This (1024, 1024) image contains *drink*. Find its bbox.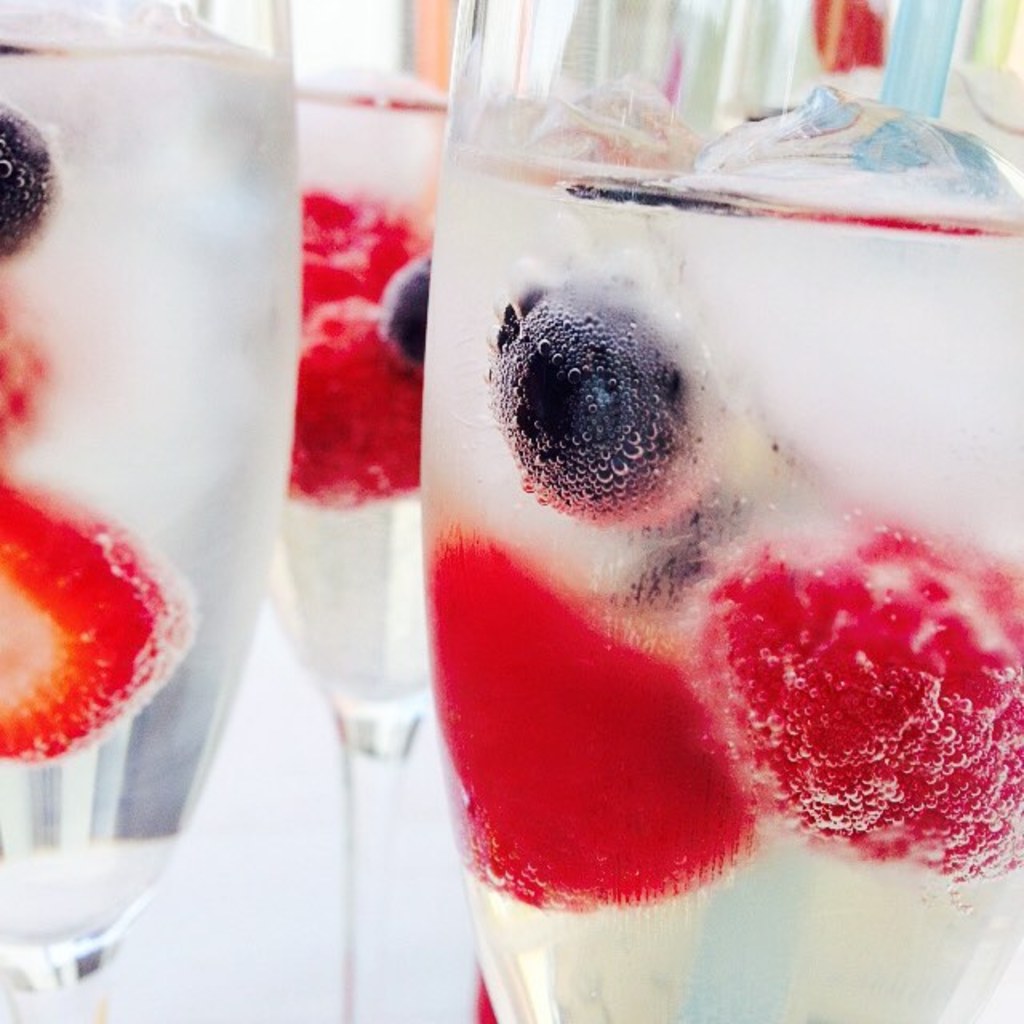
box(270, 66, 435, 739).
